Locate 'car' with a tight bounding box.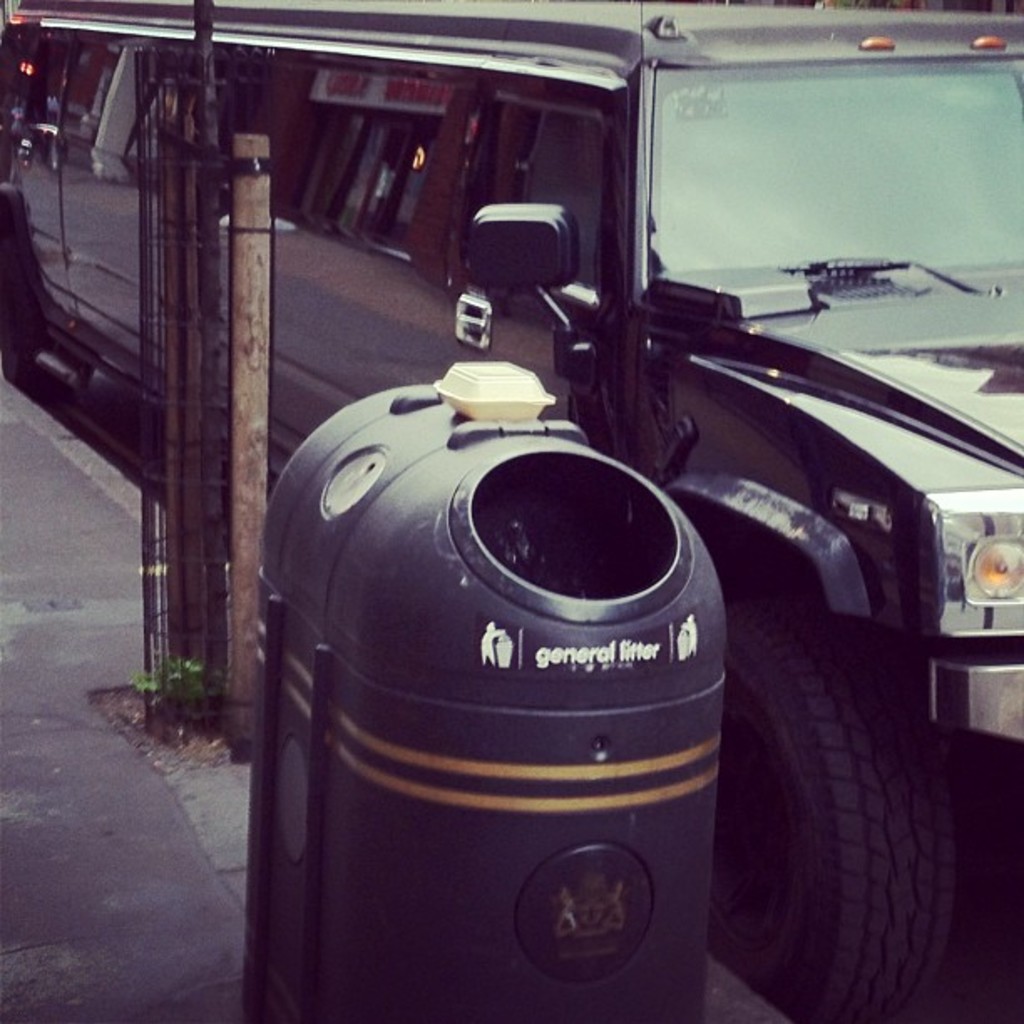
region(0, 2, 1022, 1022).
